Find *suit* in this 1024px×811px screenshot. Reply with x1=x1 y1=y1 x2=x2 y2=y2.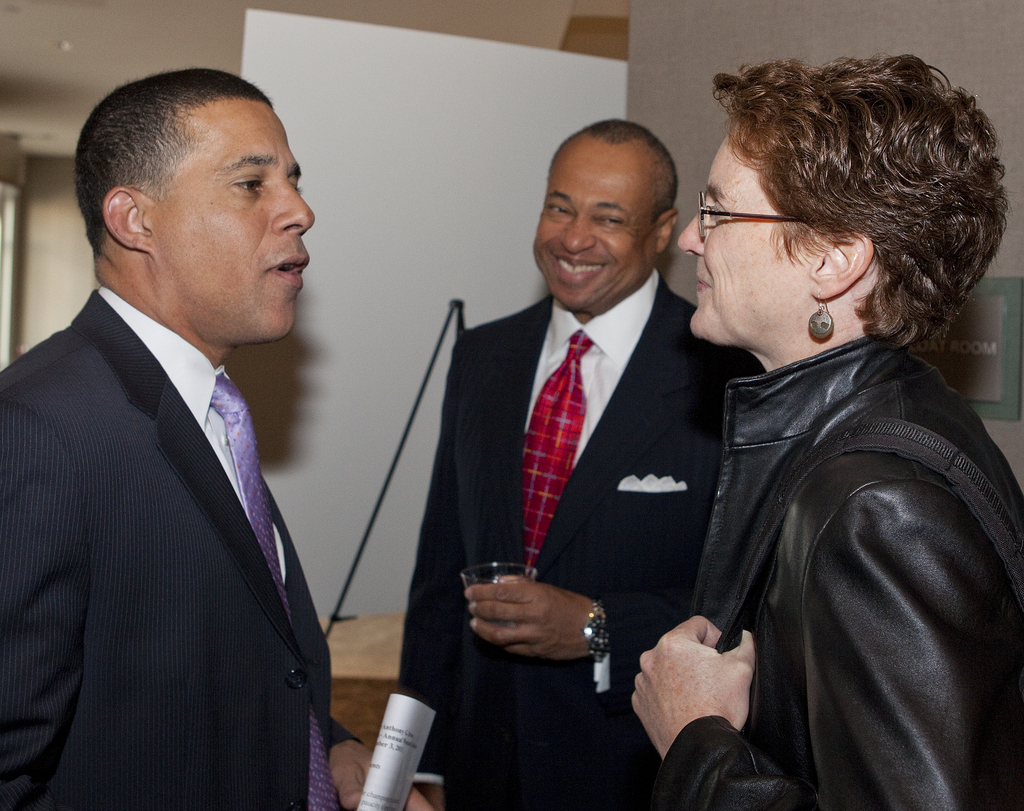
x1=7 y1=158 x2=367 y2=810.
